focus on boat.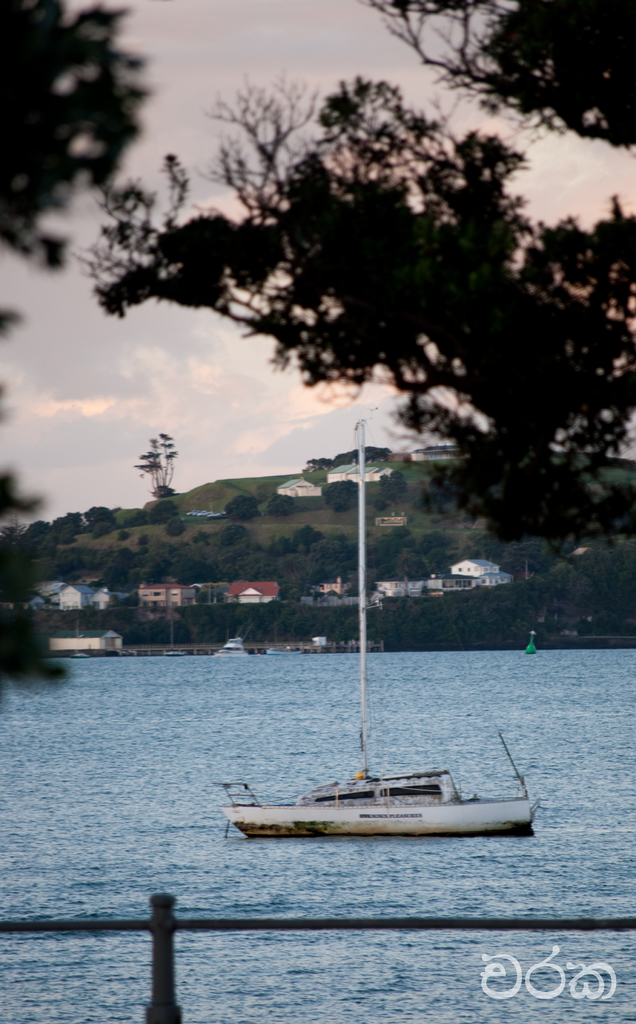
Focused at <box>220,442,520,879</box>.
